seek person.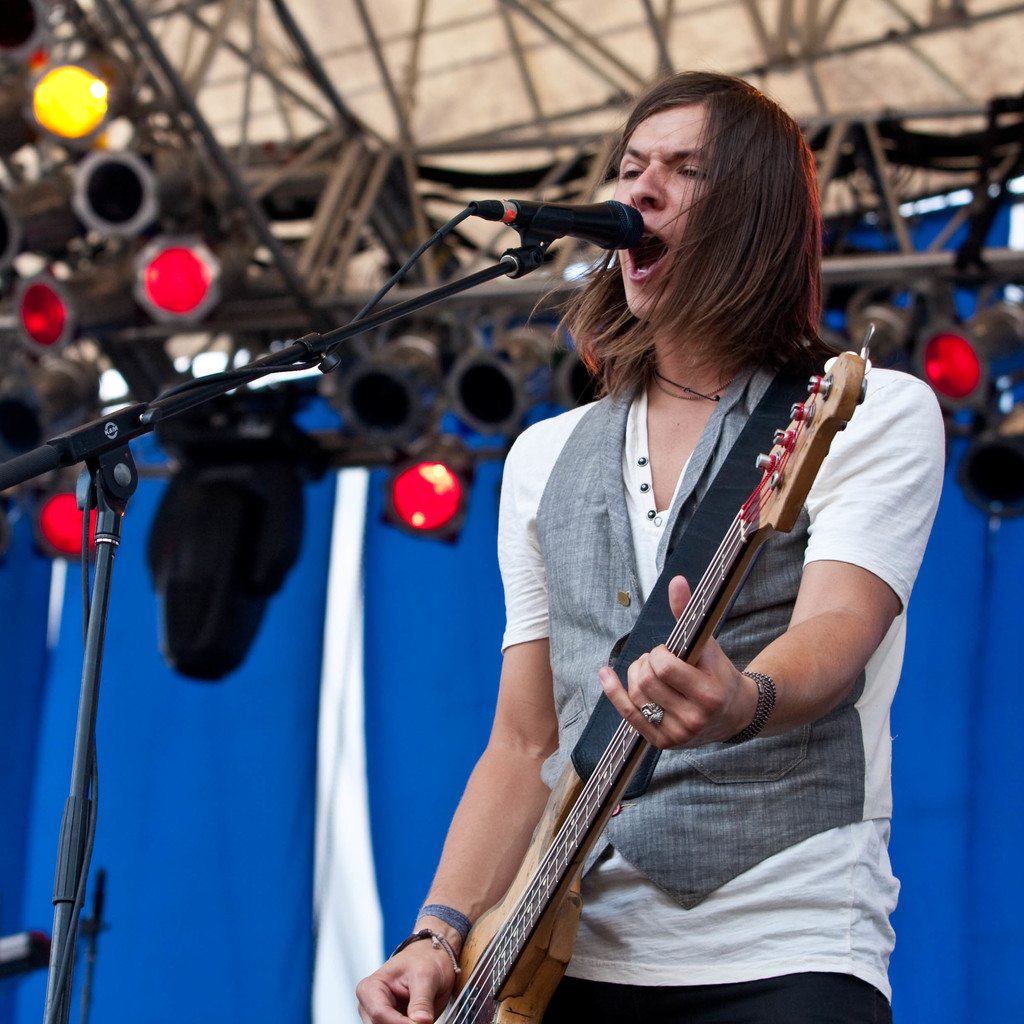
bbox=(362, 69, 960, 1018).
